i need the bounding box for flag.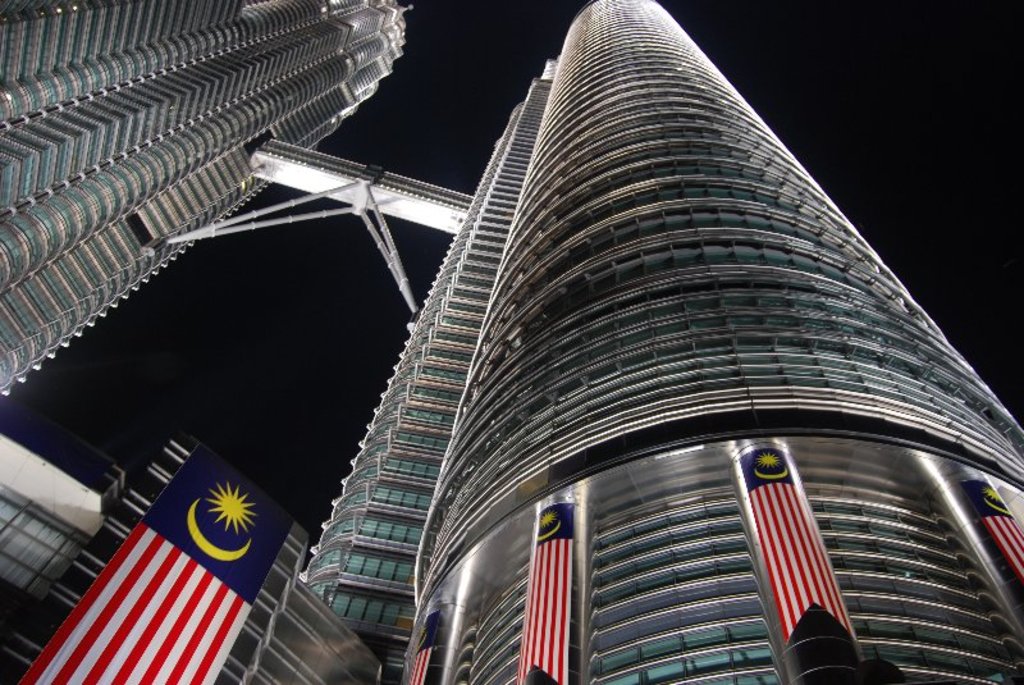
Here it is: bbox=(408, 620, 451, 684).
